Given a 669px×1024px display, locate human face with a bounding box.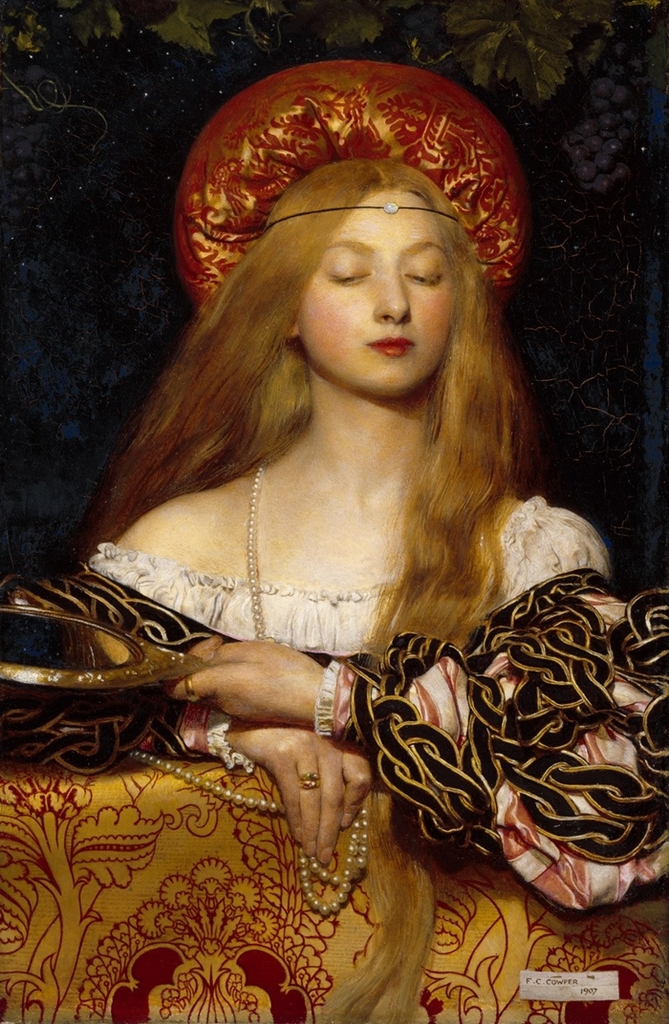
Located: [297, 187, 466, 387].
